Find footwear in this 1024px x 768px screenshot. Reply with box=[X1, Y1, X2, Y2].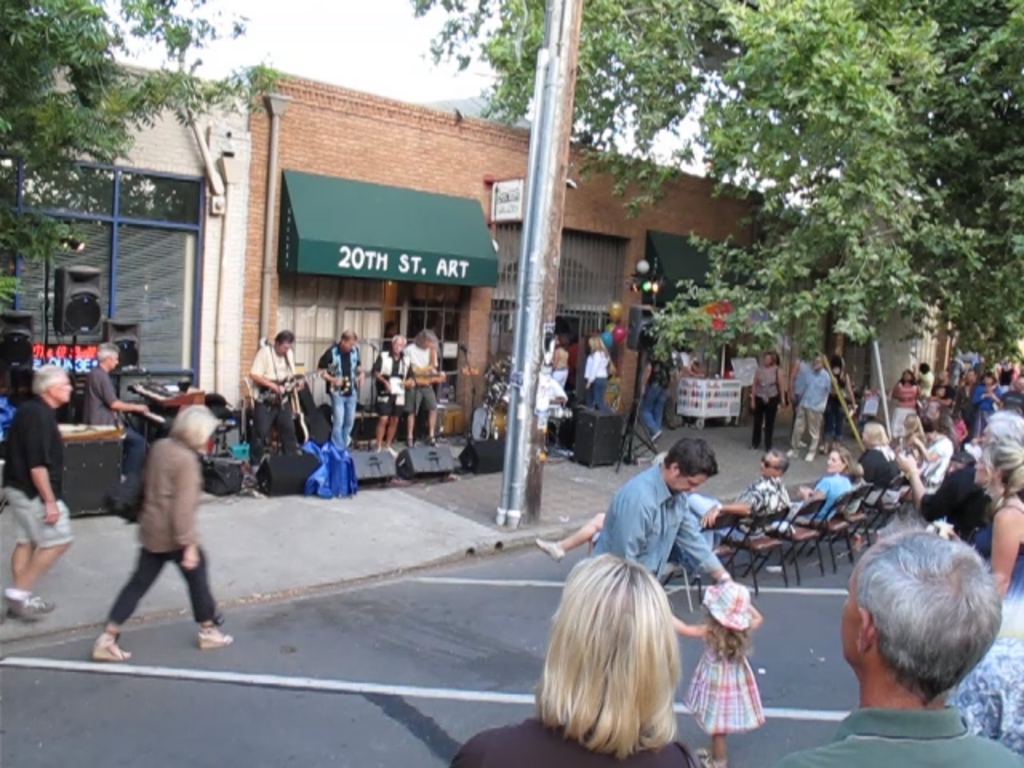
box=[8, 611, 50, 618].
